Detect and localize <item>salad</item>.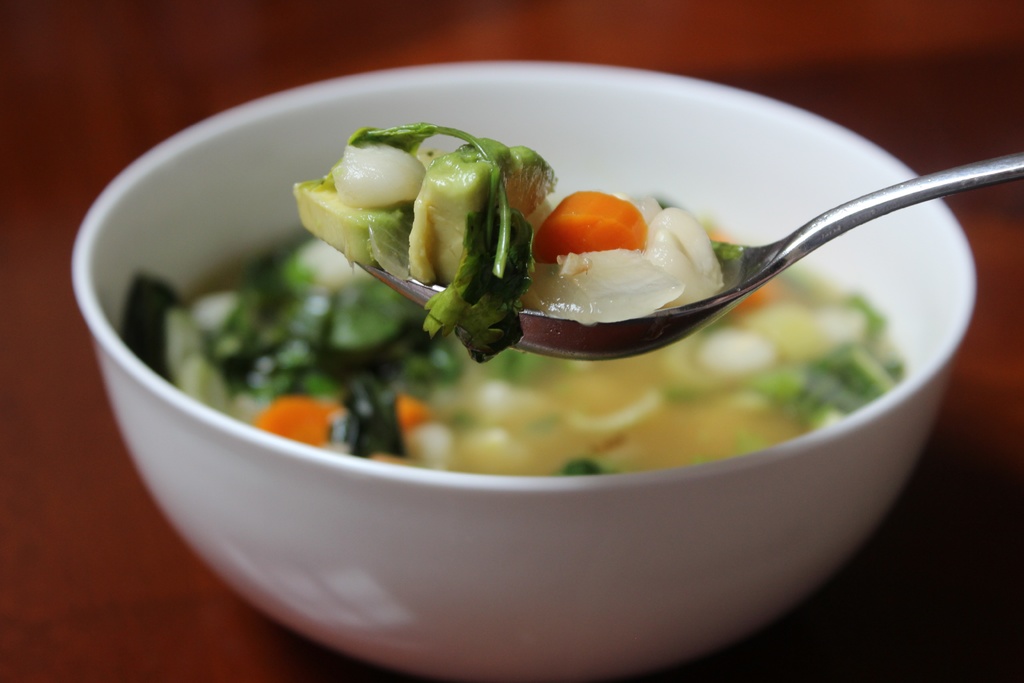
Localized at pyautogui.locateOnScreen(118, 123, 916, 482).
